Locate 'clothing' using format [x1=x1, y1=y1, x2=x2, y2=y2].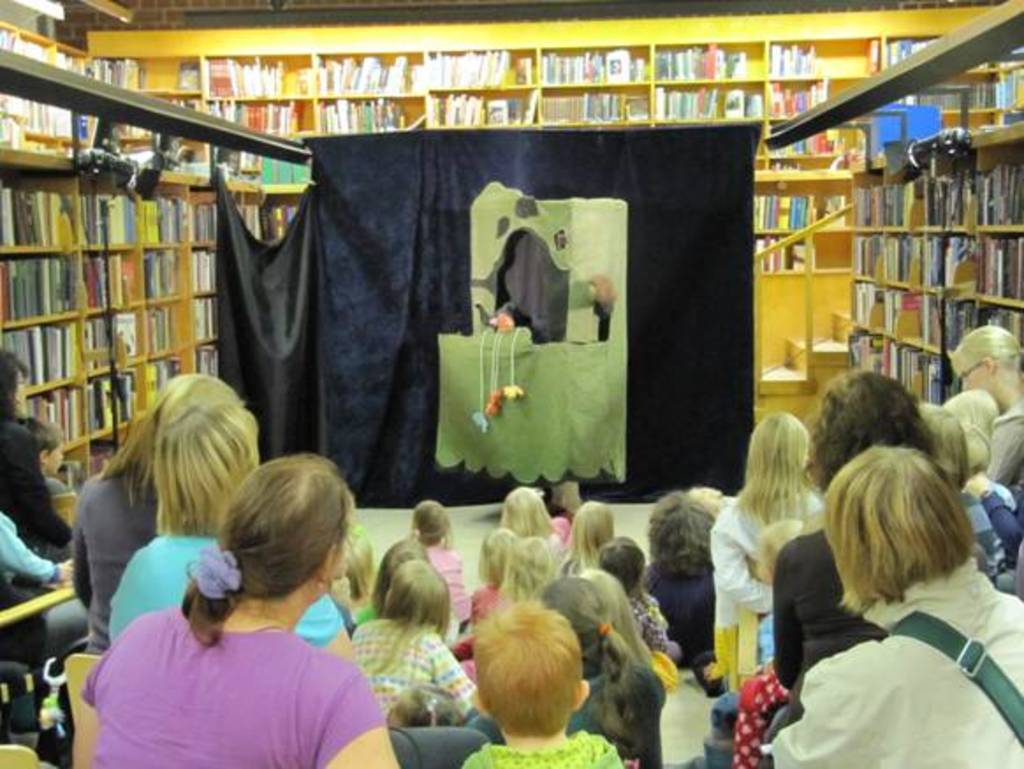
[x1=431, y1=551, x2=470, y2=639].
